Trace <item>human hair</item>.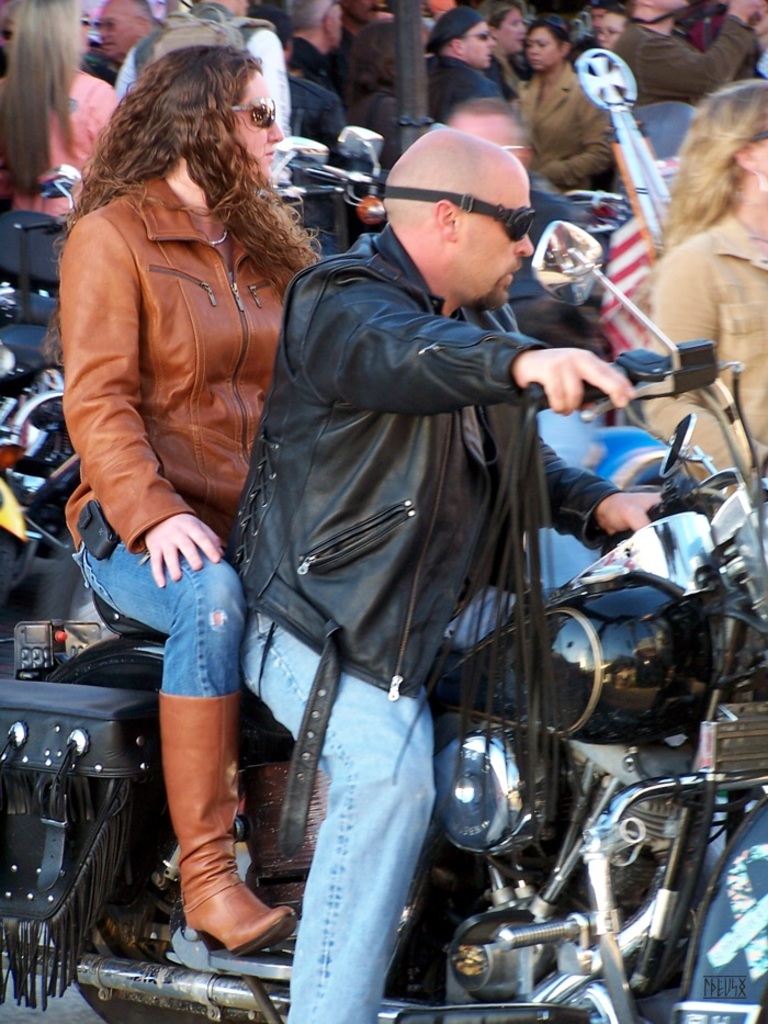
Traced to box=[532, 23, 572, 58].
